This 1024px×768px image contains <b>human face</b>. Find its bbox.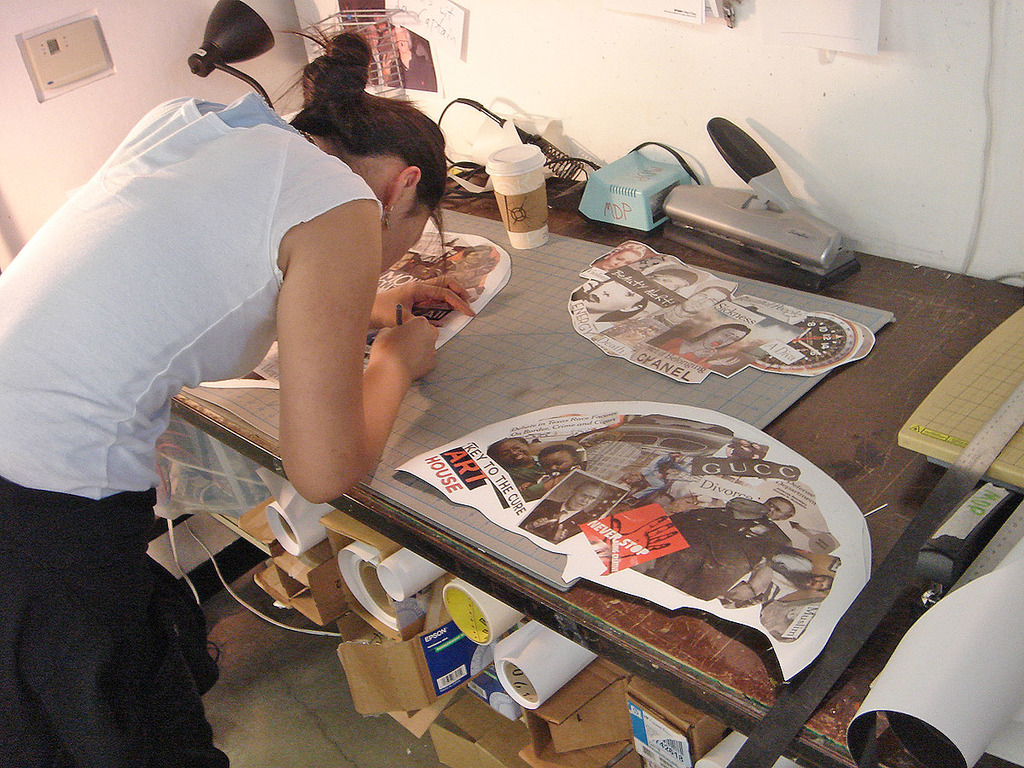
495, 439, 533, 469.
